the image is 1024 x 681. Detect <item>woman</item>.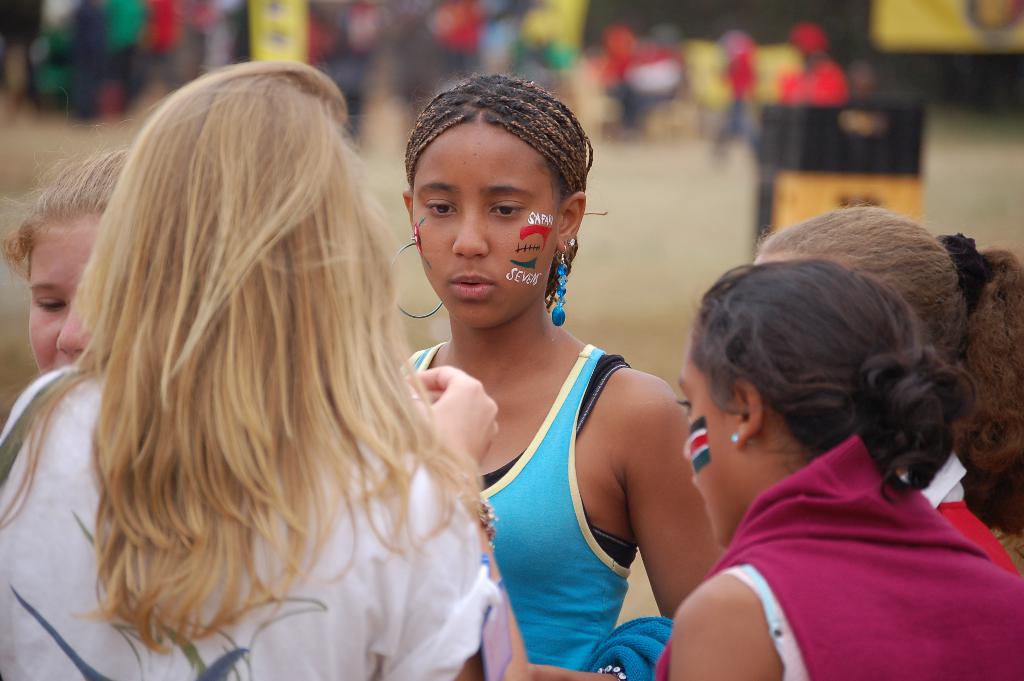
Detection: region(0, 133, 156, 380).
